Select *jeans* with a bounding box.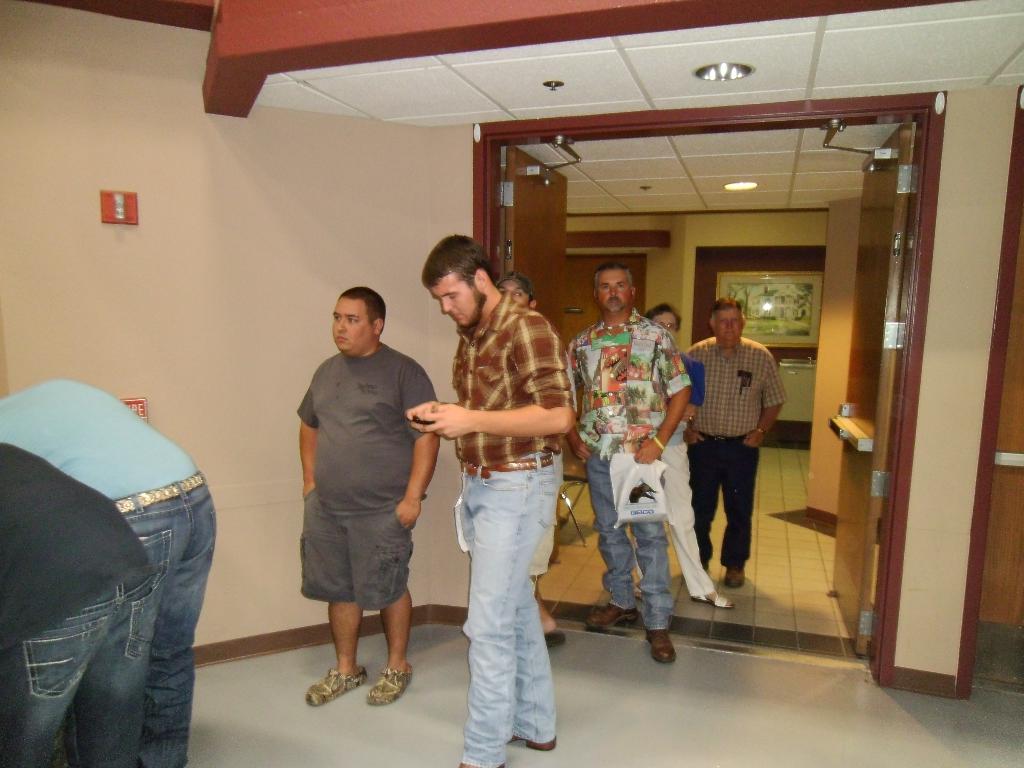
{"left": 460, "top": 451, "right": 565, "bottom": 765}.
